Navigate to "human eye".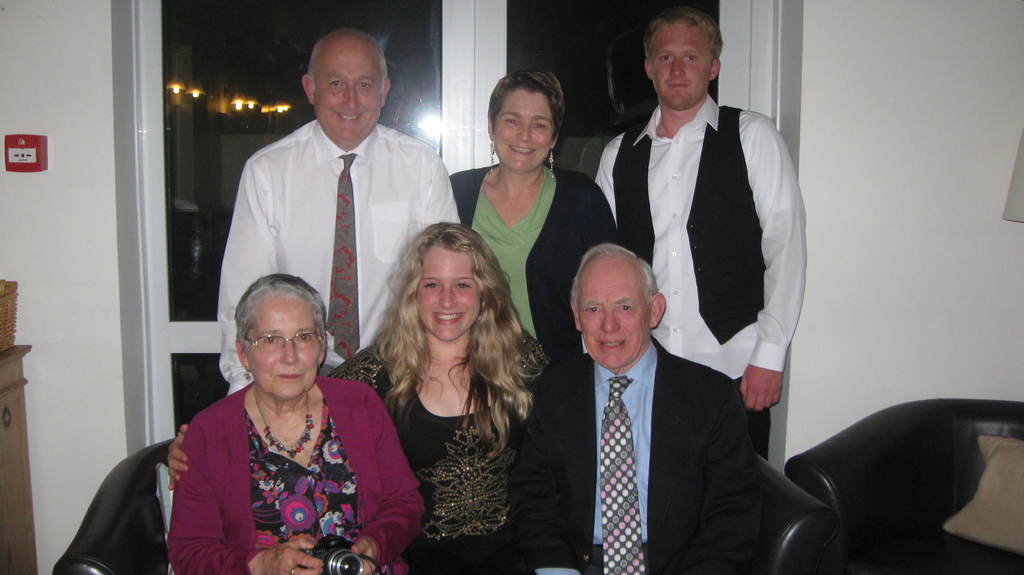
Navigation target: BBox(328, 77, 342, 92).
